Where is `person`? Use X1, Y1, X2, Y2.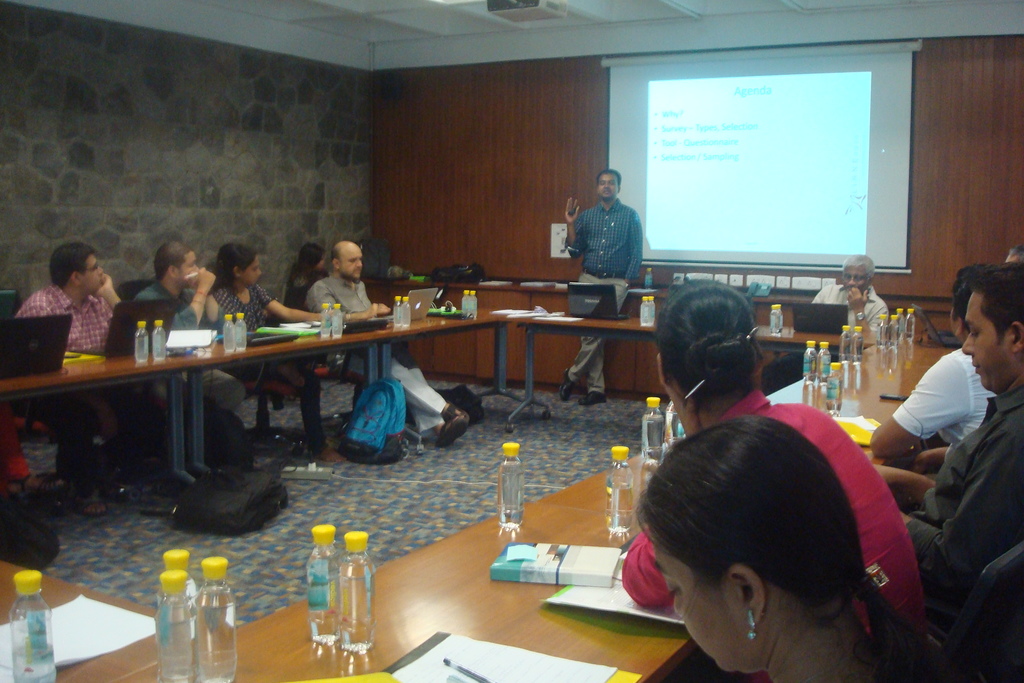
868, 265, 998, 481.
